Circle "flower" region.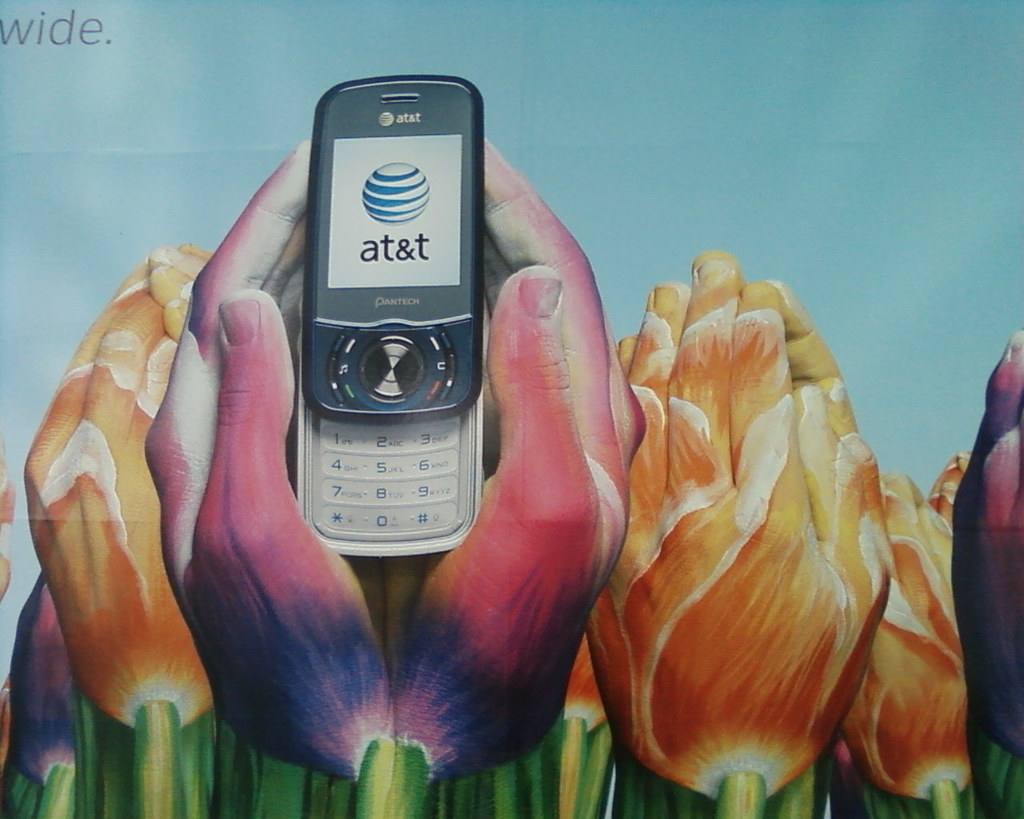
Region: {"left": 566, "top": 294, "right": 917, "bottom": 802}.
